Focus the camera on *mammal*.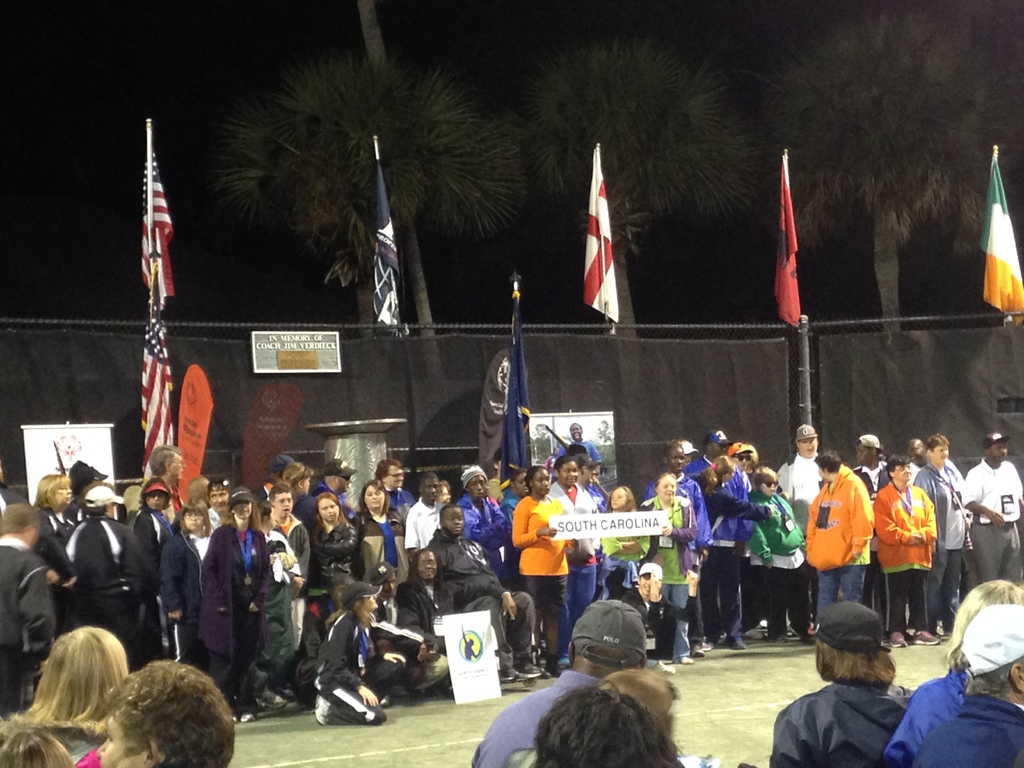
Focus region: Rect(768, 600, 917, 758).
